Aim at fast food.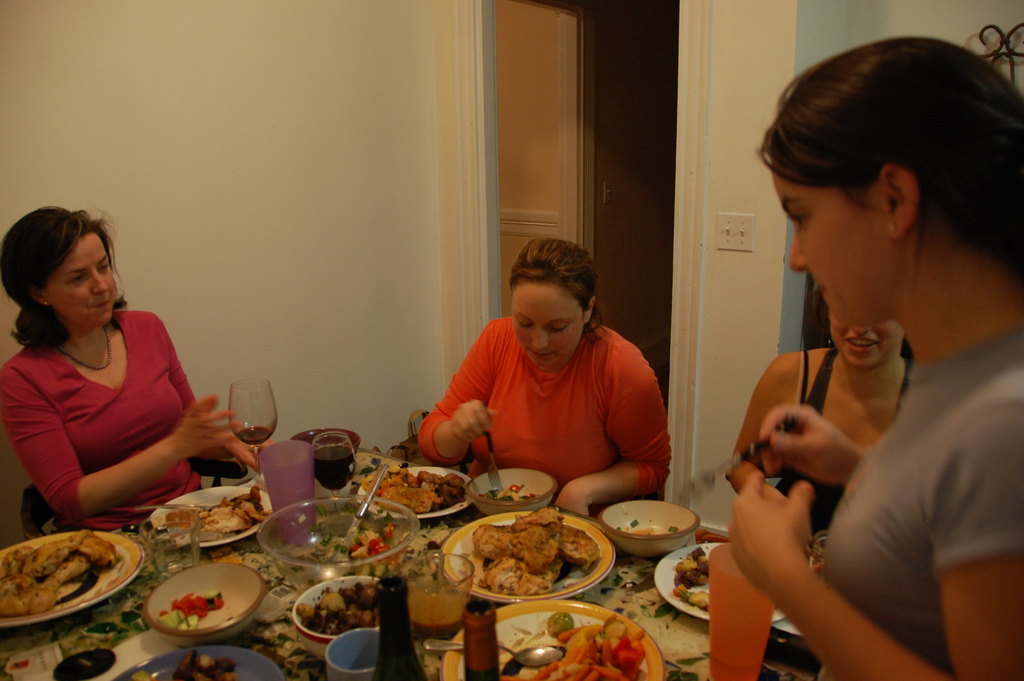
Aimed at <box>668,543,711,612</box>.
